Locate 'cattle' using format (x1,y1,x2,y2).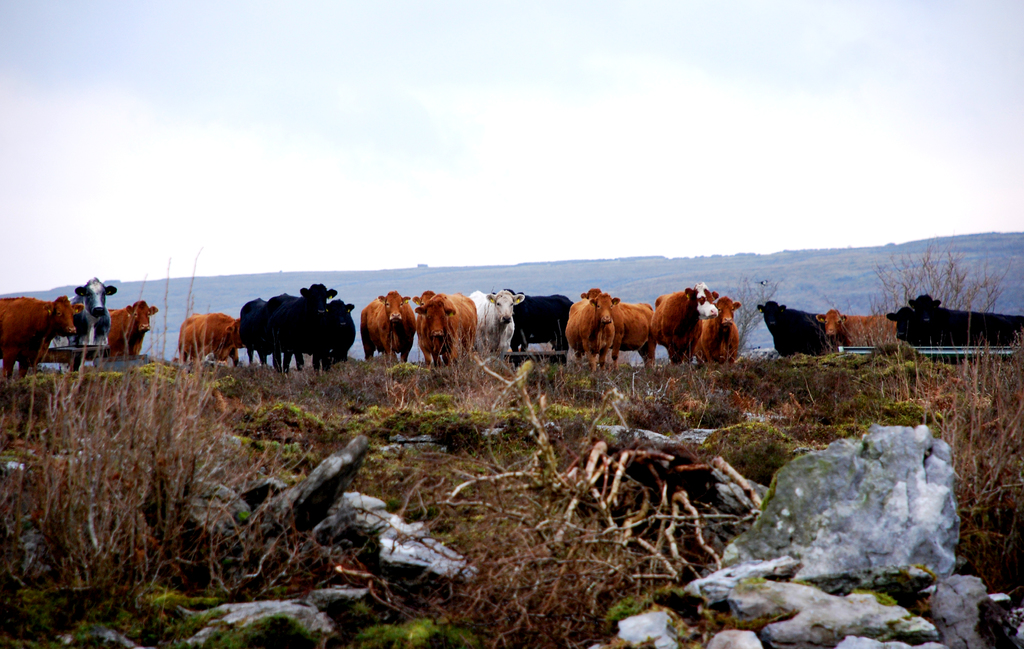
(176,310,247,367).
